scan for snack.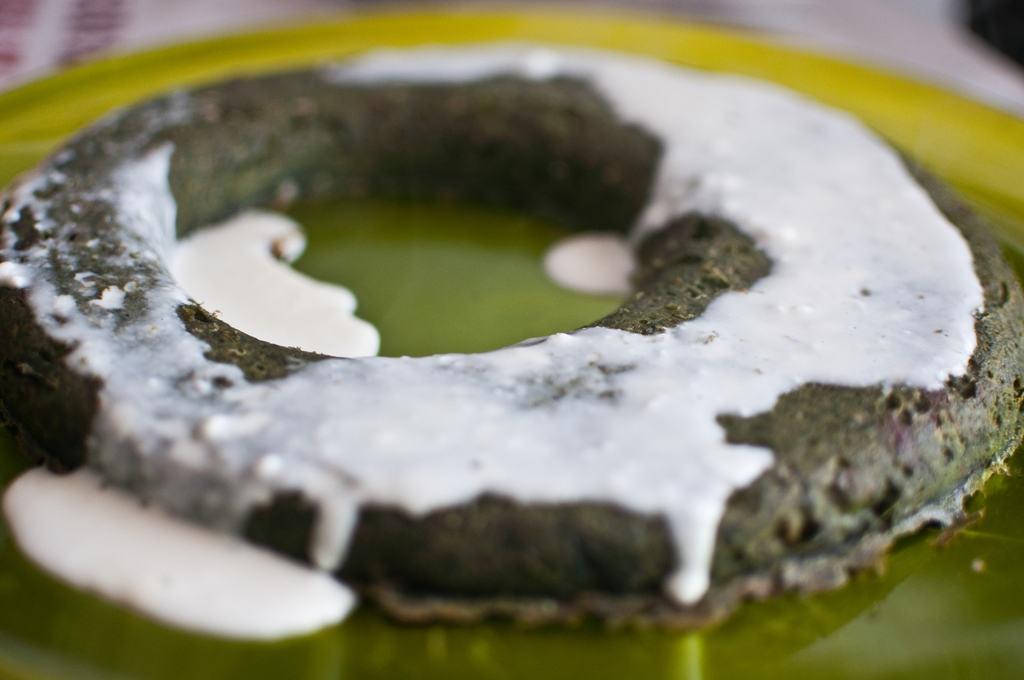
Scan result: box=[0, 13, 1023, 644].
